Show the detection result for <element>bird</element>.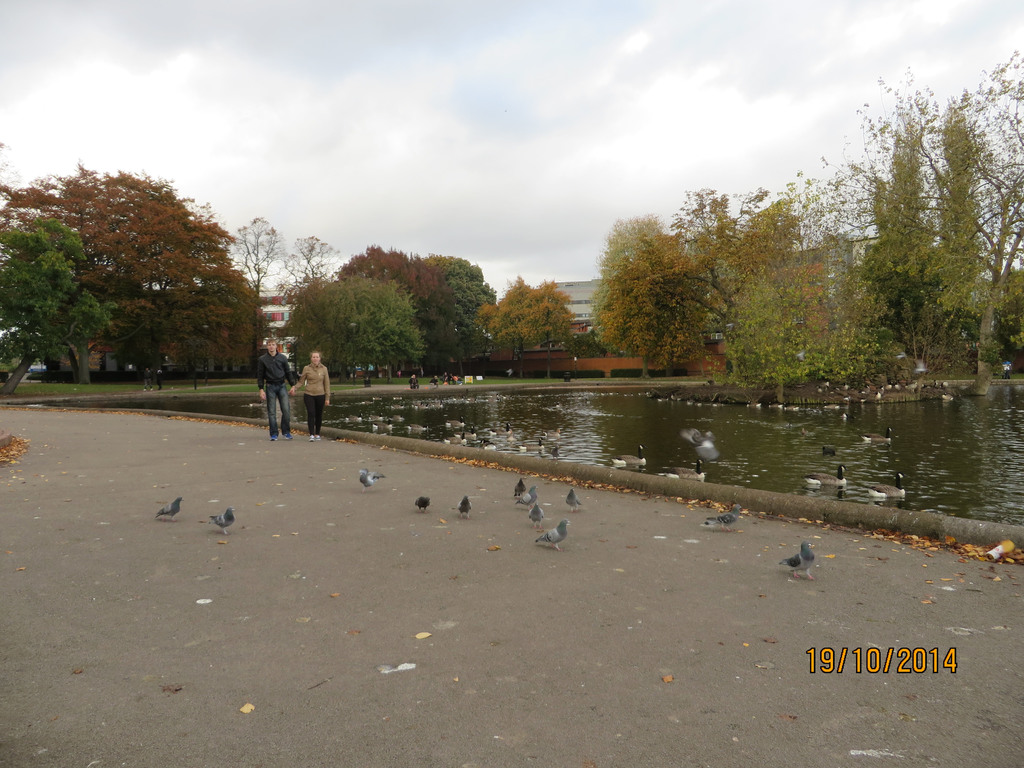
region(797, 349, 805, 360).
